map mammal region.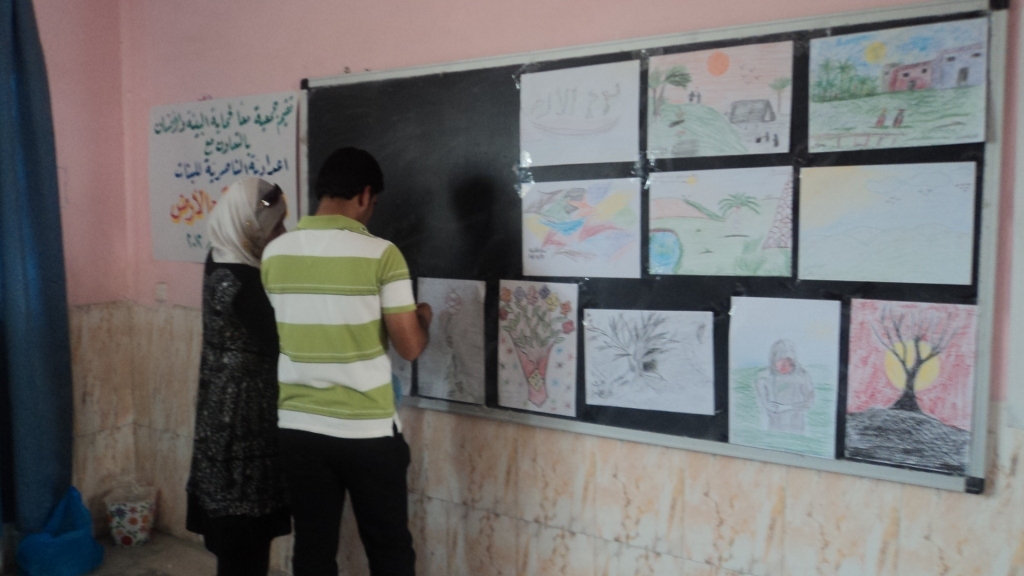
Mapped to <bbox>244, 148, 424, 567</bbox>.
